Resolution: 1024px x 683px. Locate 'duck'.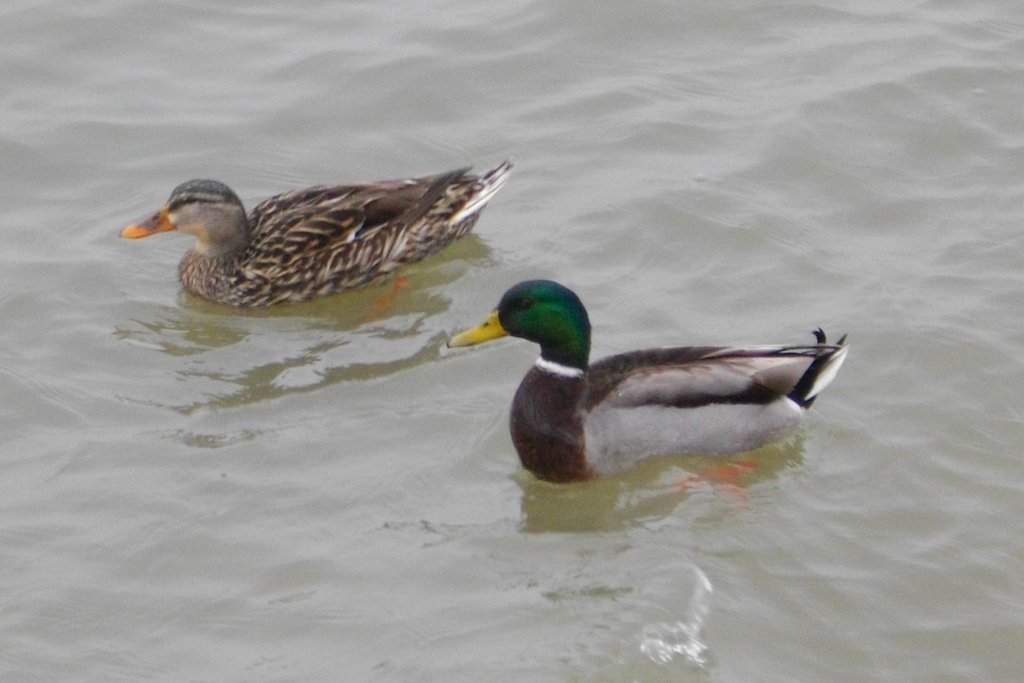
(left=126, top=161, right=511, bottom=309).
